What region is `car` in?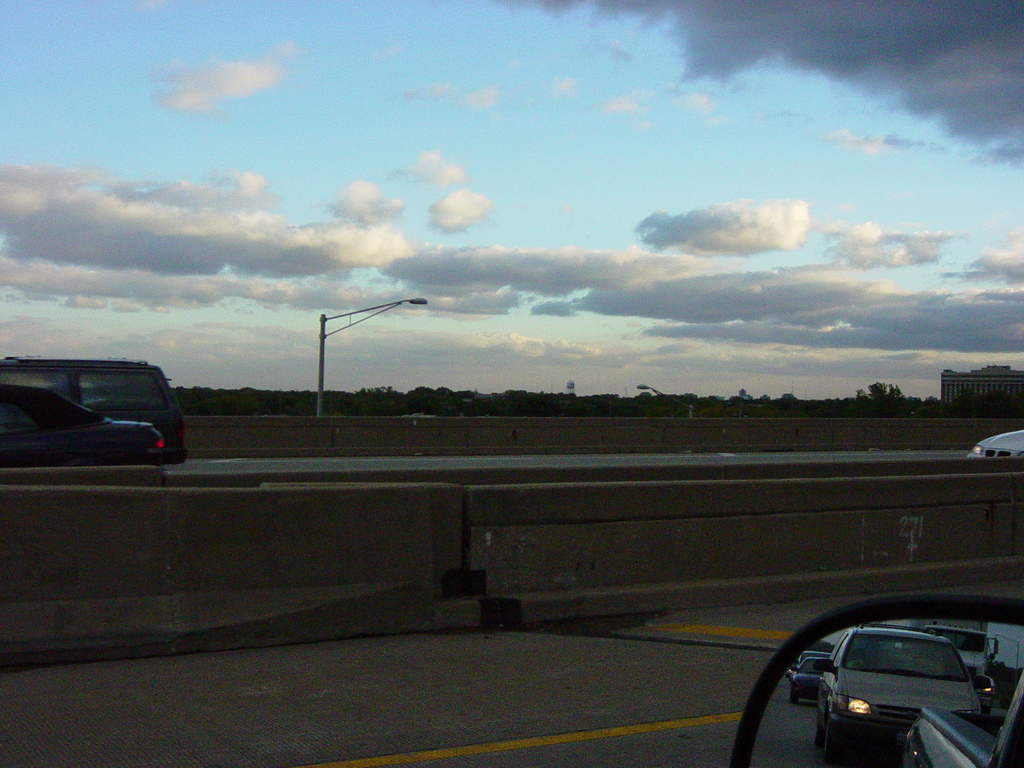
select_region(788, 643, 834, 707).
